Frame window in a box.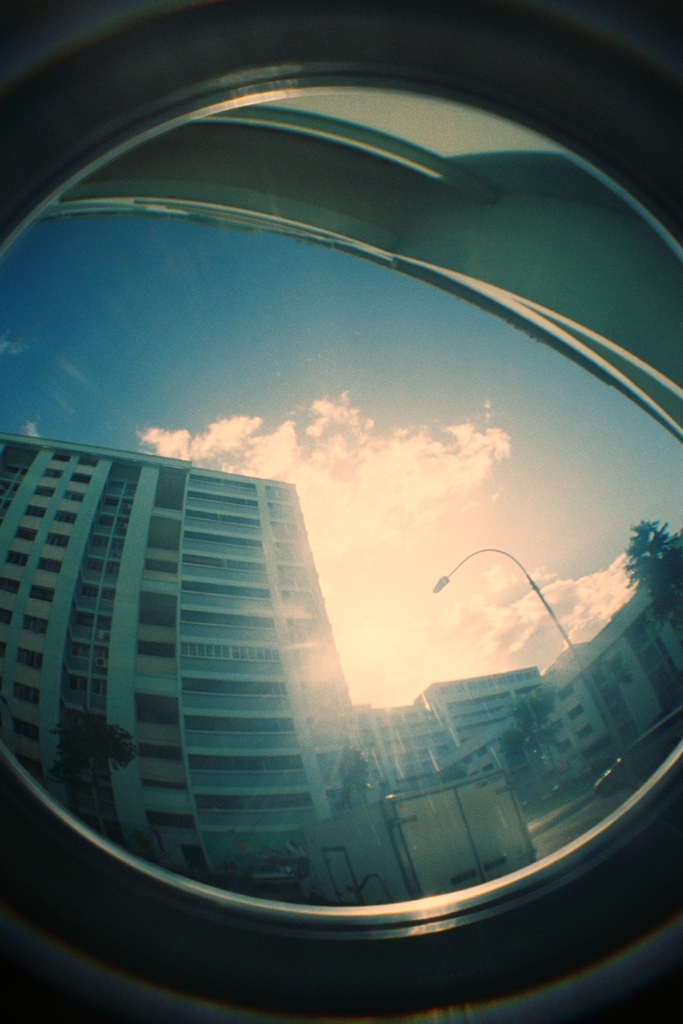
(x1=49, y1=529, x2=74, y2=548).
